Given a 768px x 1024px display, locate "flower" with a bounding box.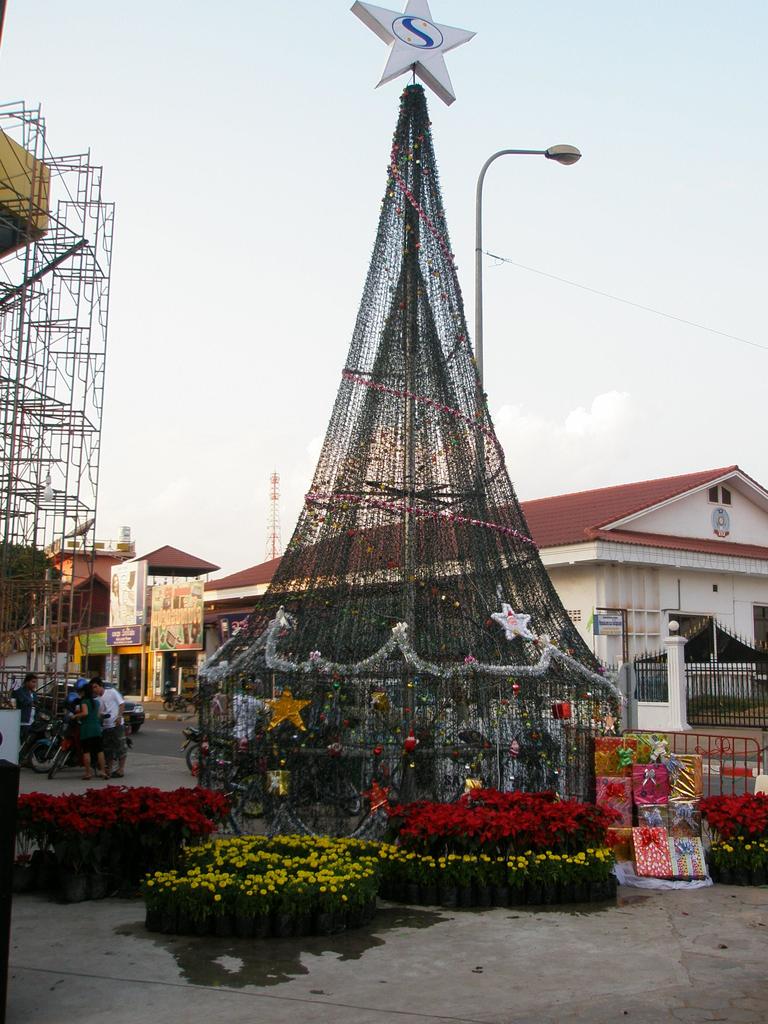
Located: {"left": 309, "top": 851, "right": 321, "bottom": 860}.
